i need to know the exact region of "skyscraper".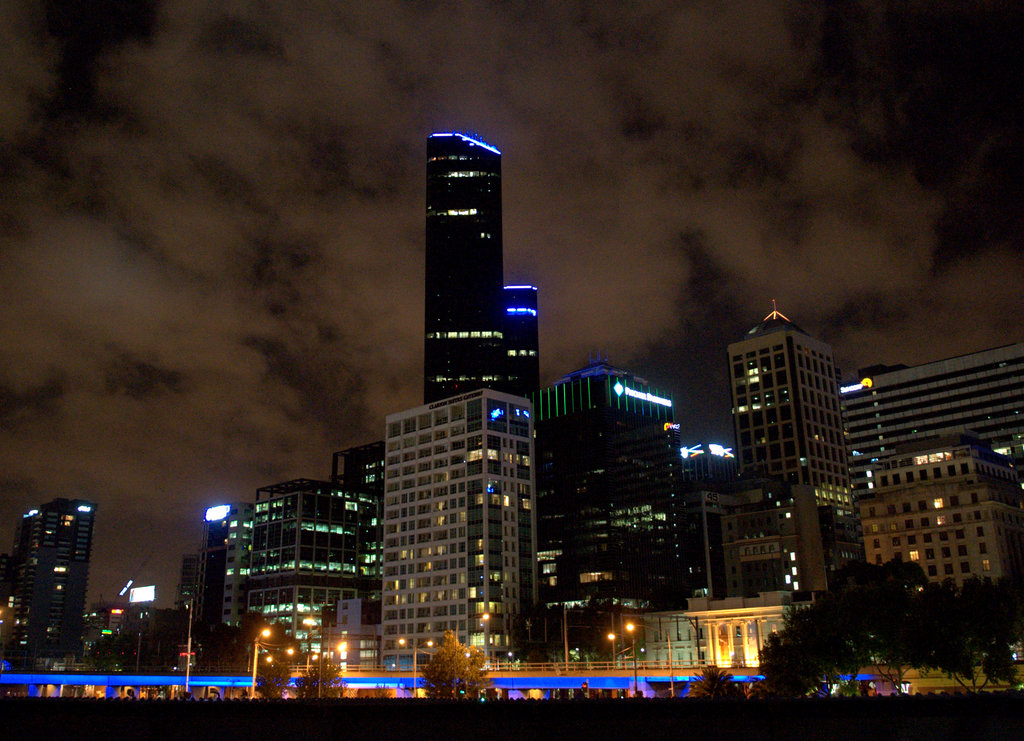
Region: <bbox>380, 127, 540, 674</bbox>.
